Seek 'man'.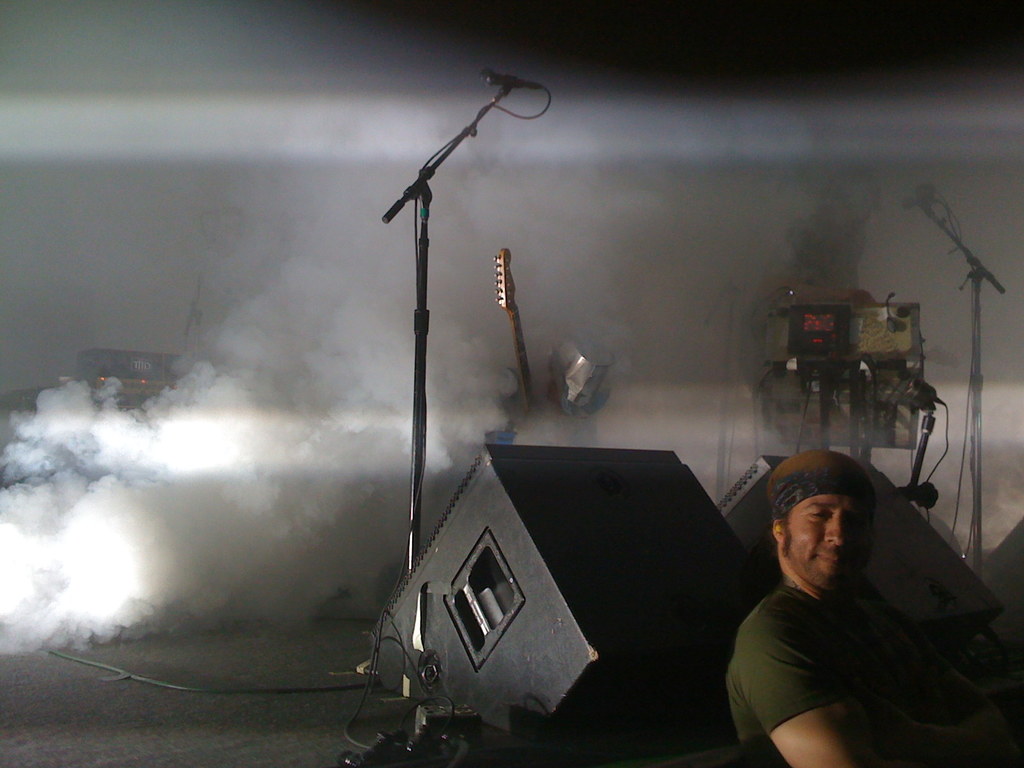
(x1=692, y1=417, x2=1009, y2=767).
